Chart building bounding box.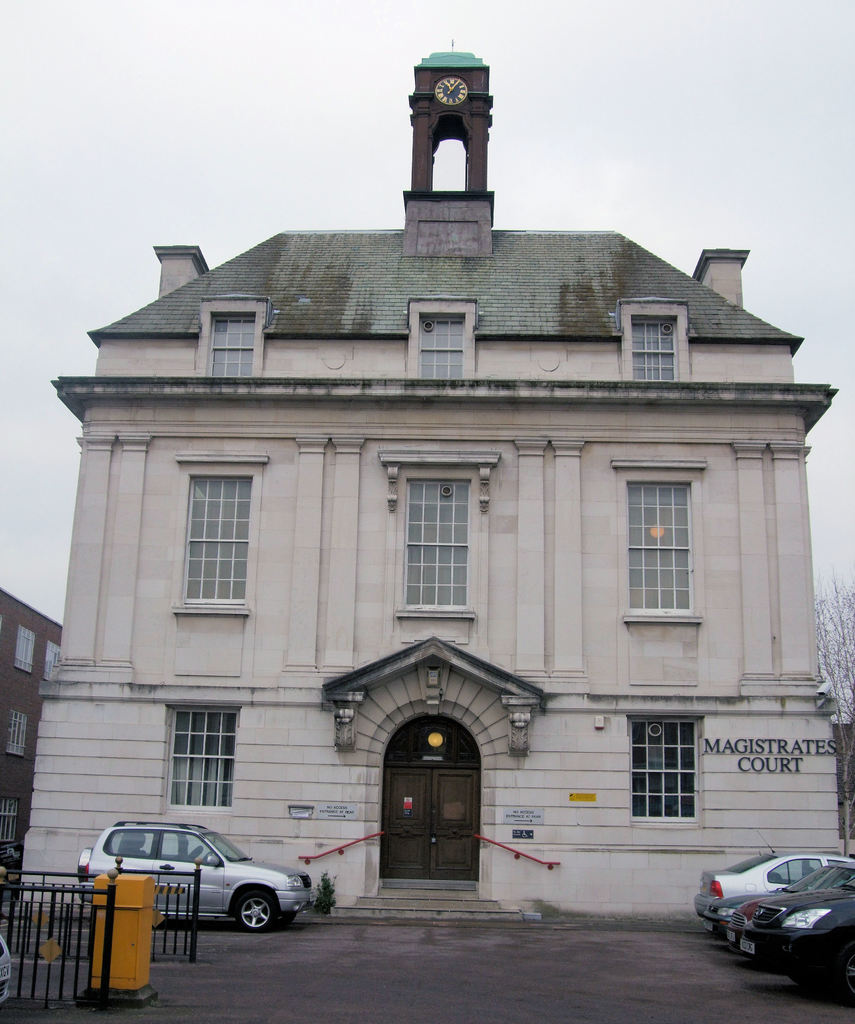
Charted: select_region(18, 33, 854, 930).
